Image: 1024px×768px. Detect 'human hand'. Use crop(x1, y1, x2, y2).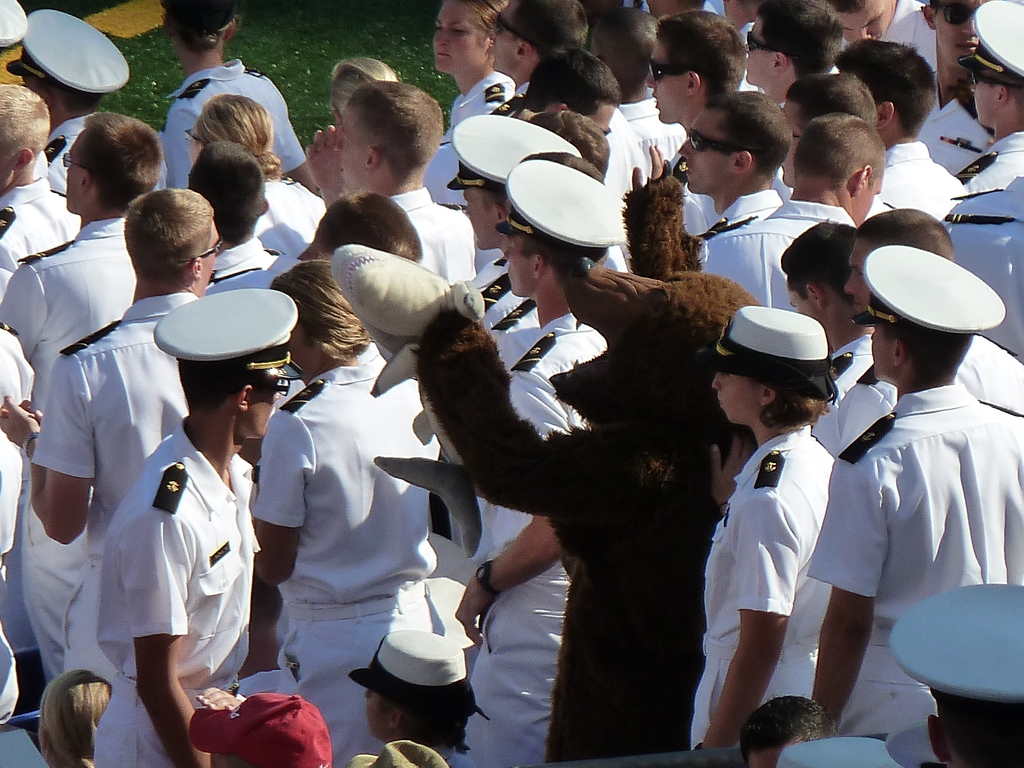
crop(630, 145, 670, 188).
